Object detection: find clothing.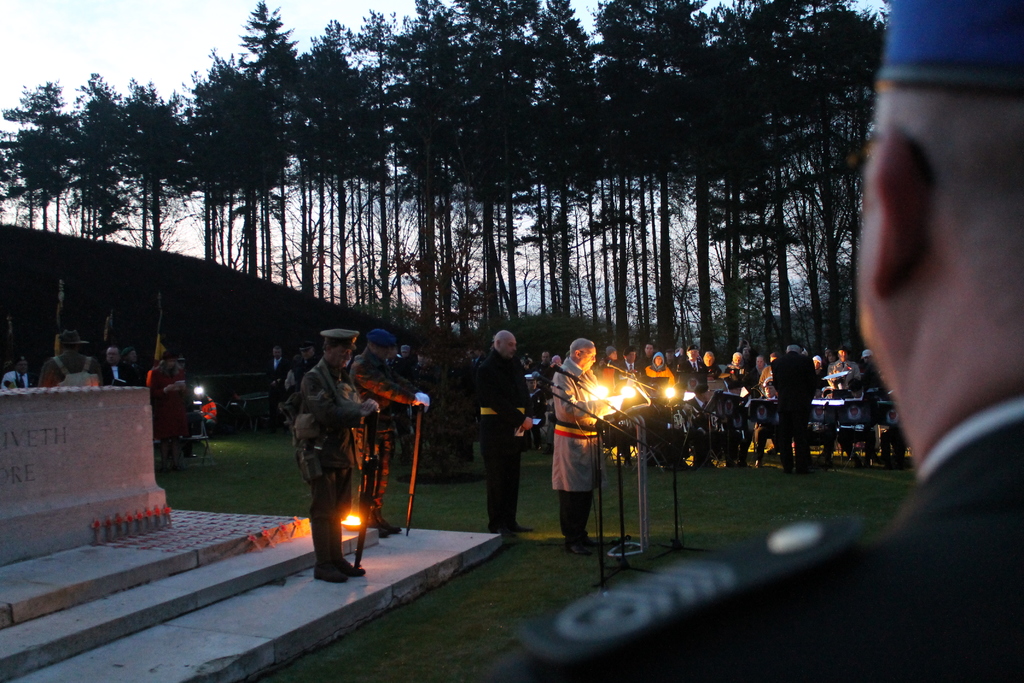
select_region(294, 355, 353, 574).
